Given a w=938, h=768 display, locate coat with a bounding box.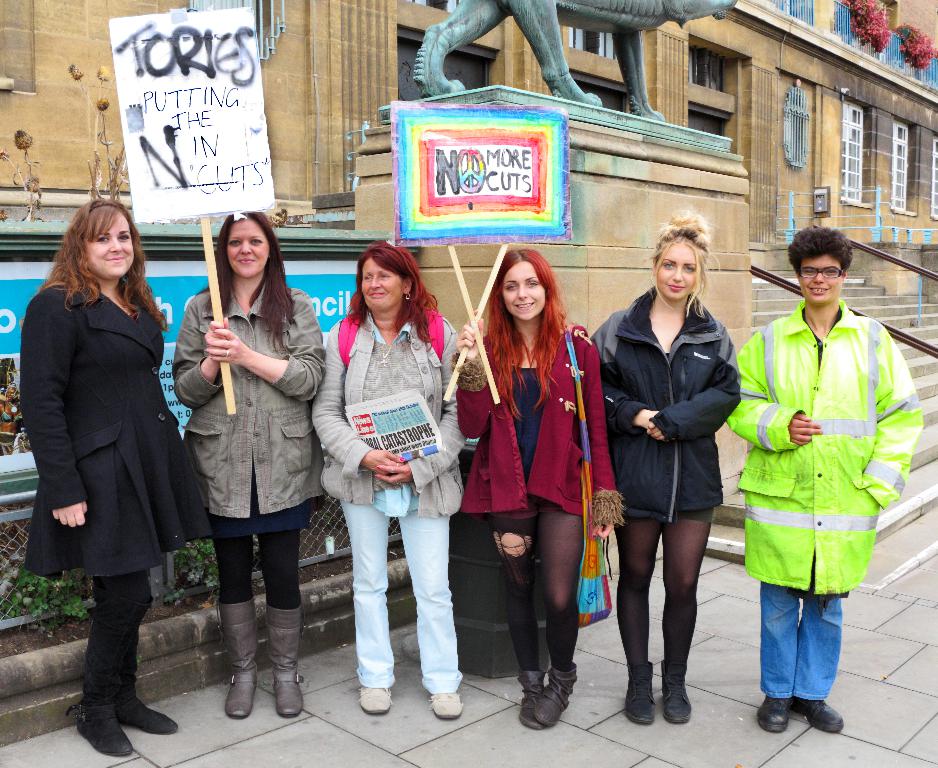
Located: (171,276,330,521).
